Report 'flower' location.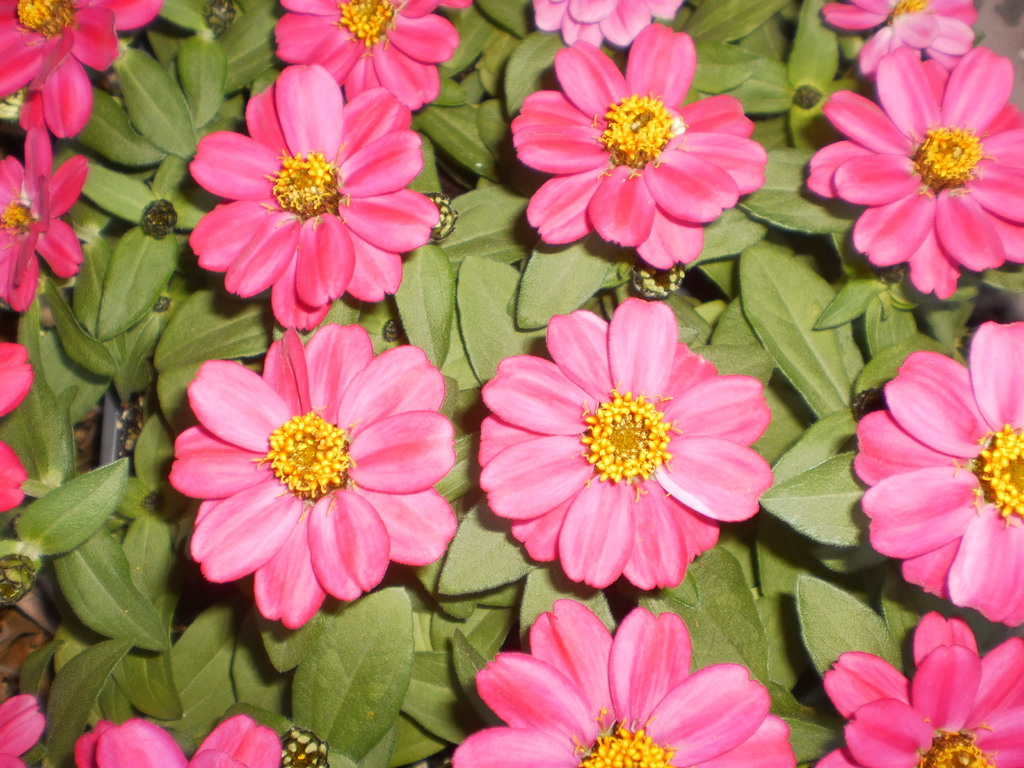
Report: [x1=511, y1=22, x2=767, y2=267].
